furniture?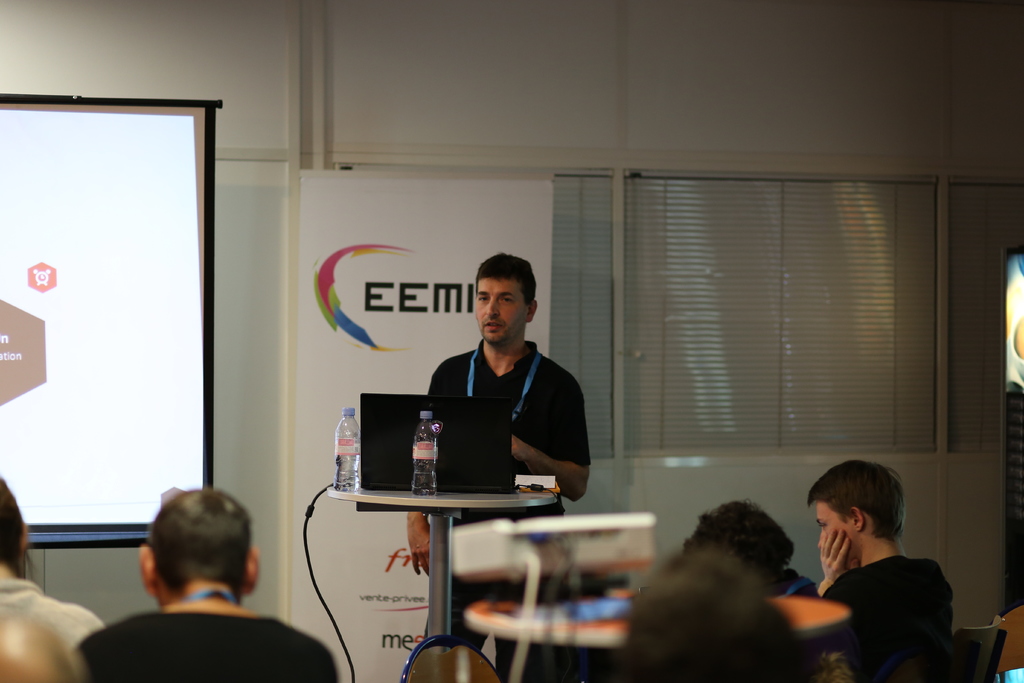
{"left": 463, "top": 583, "right": 849, "bottom": 653}
